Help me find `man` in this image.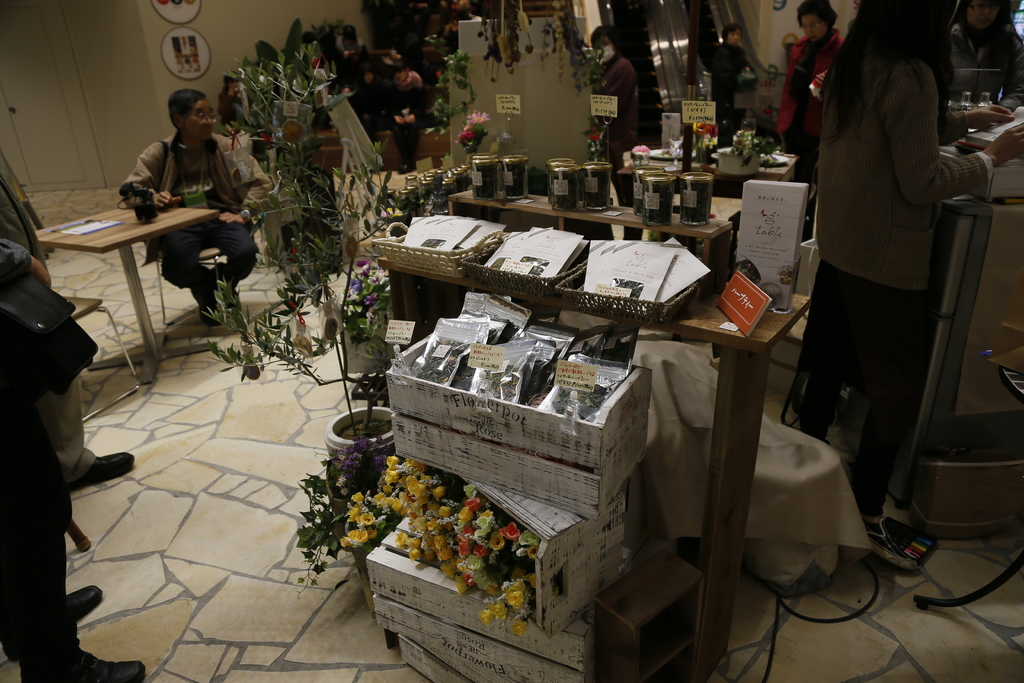
Found it: left=333, top=26, right=370, bottom=50.
